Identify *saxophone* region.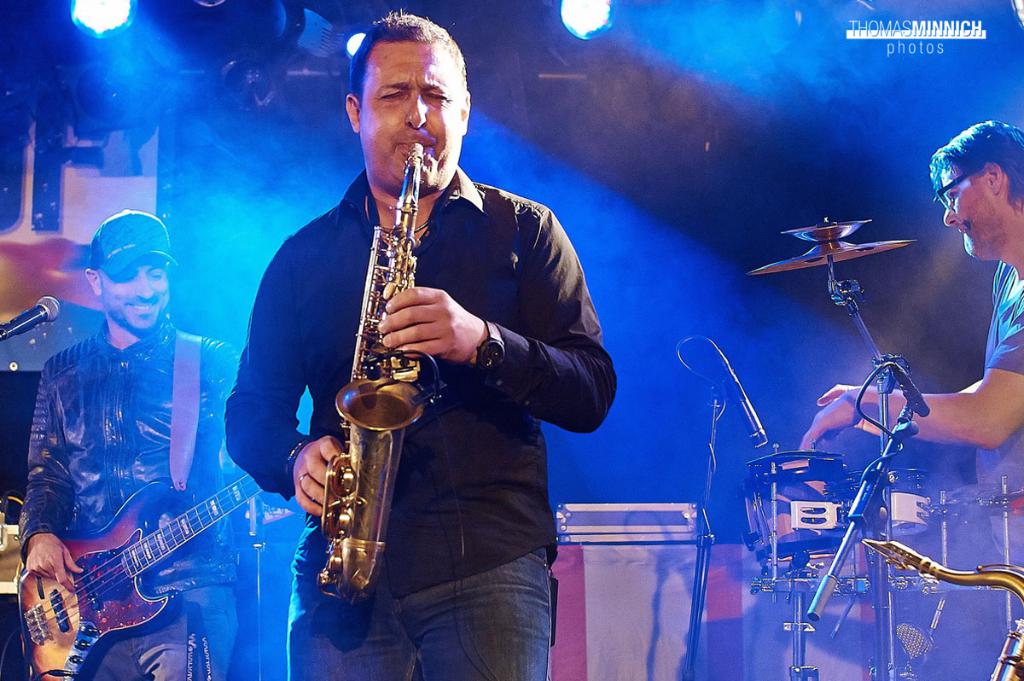
Region: (316,147,453,603).
